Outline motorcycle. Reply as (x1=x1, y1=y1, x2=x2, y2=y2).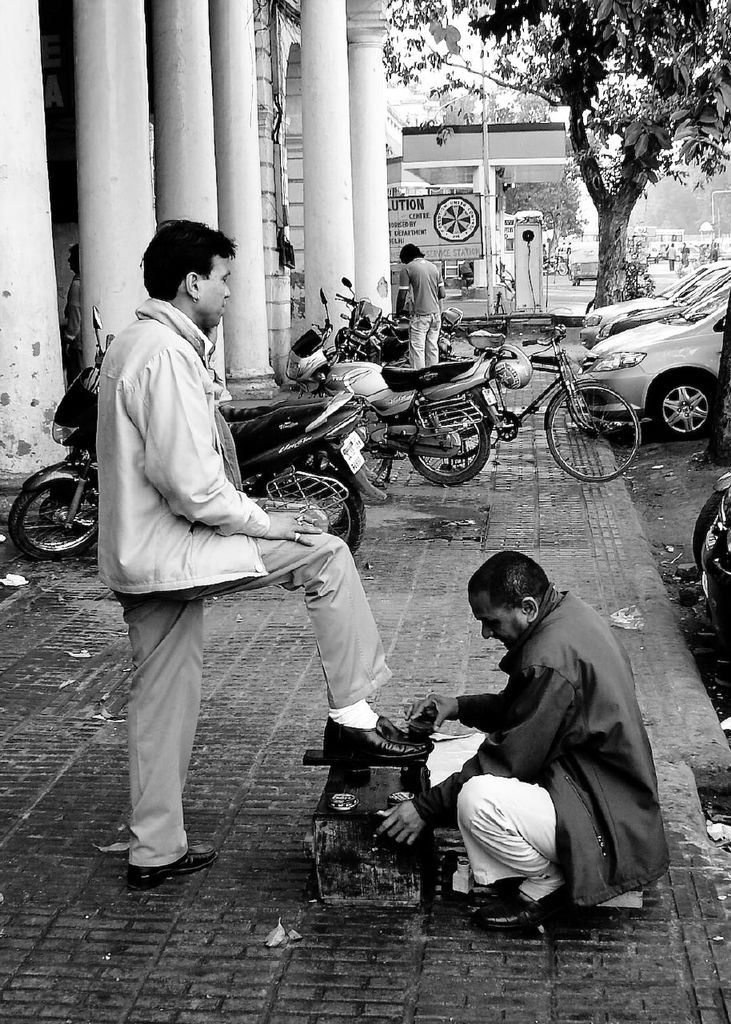
(x1=278, y1=289, x2=505, y2=491).
